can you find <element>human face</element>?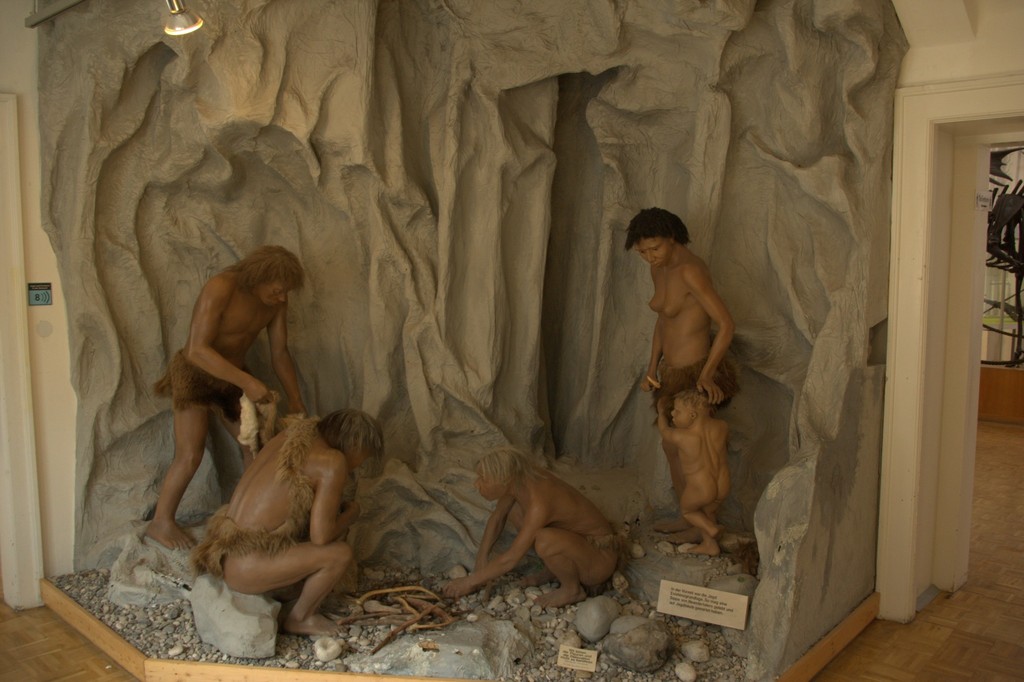
Yes, bounding box: 349/456/370/471.
